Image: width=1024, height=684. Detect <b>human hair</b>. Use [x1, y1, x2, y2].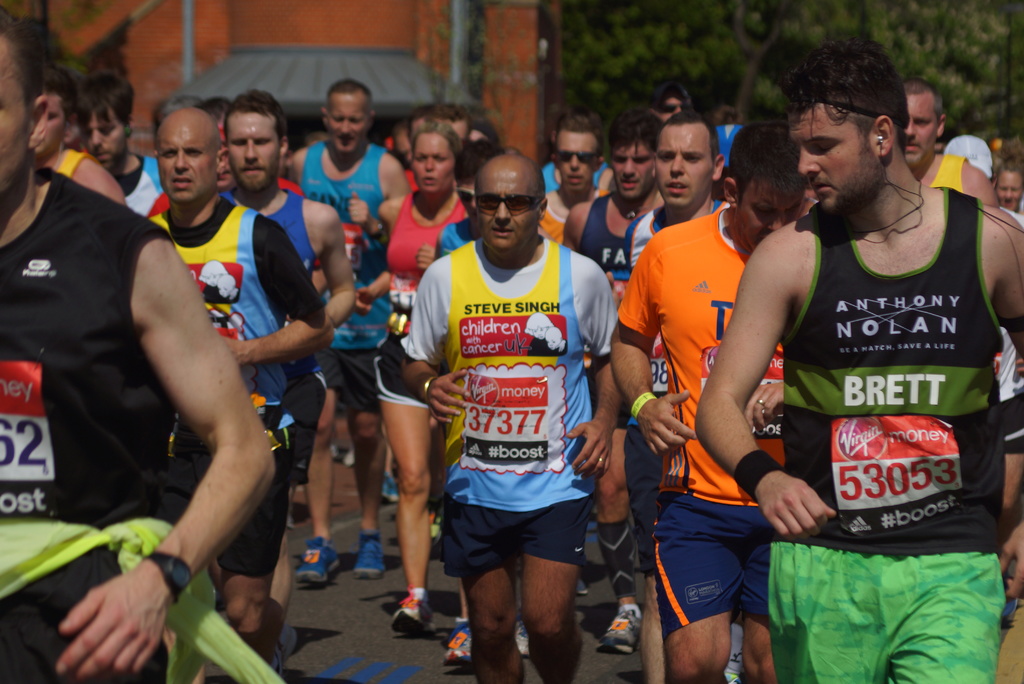
[608, 107, 667, 162].
